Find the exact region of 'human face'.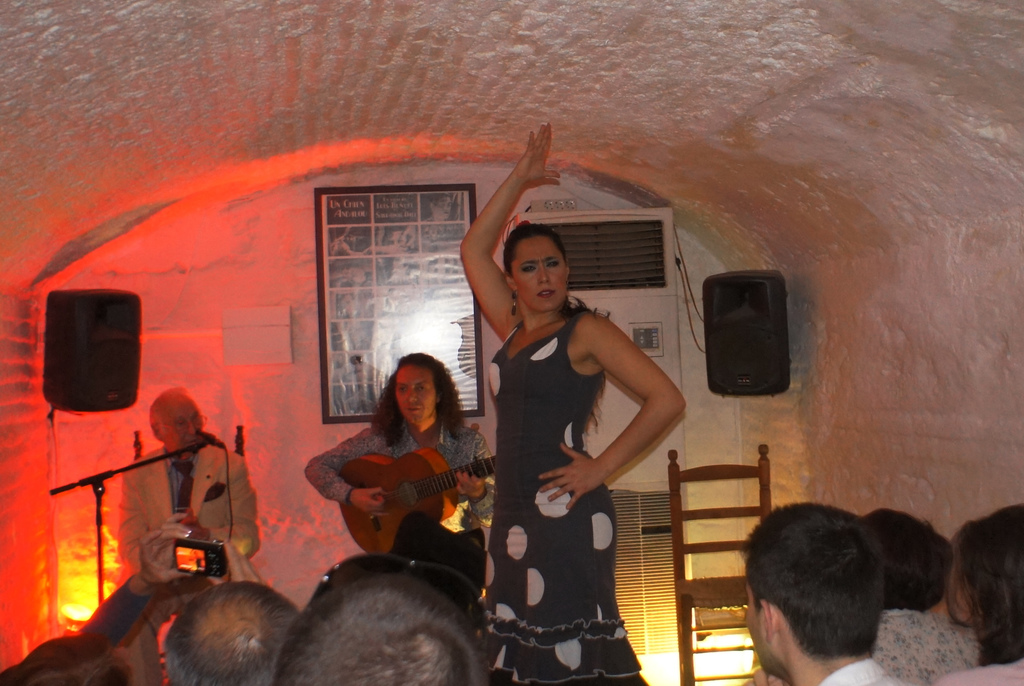
Exact region: 512 236 568 311.
